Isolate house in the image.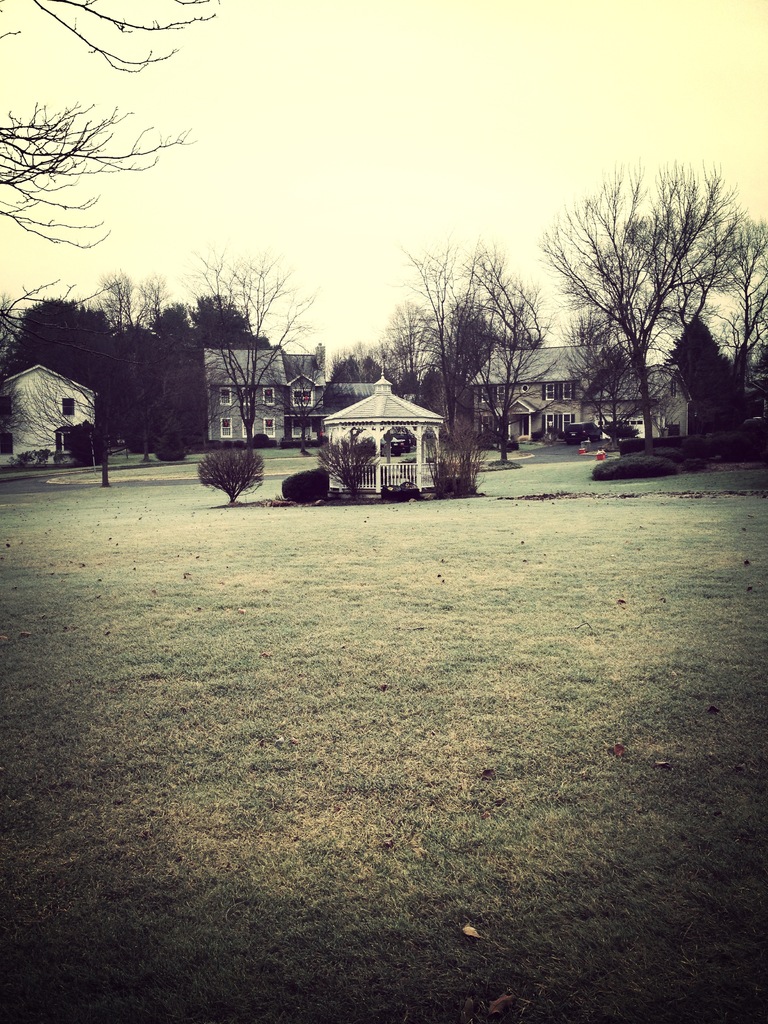
Isolated region: (left=0, top=360, right=100, bottom=479).
